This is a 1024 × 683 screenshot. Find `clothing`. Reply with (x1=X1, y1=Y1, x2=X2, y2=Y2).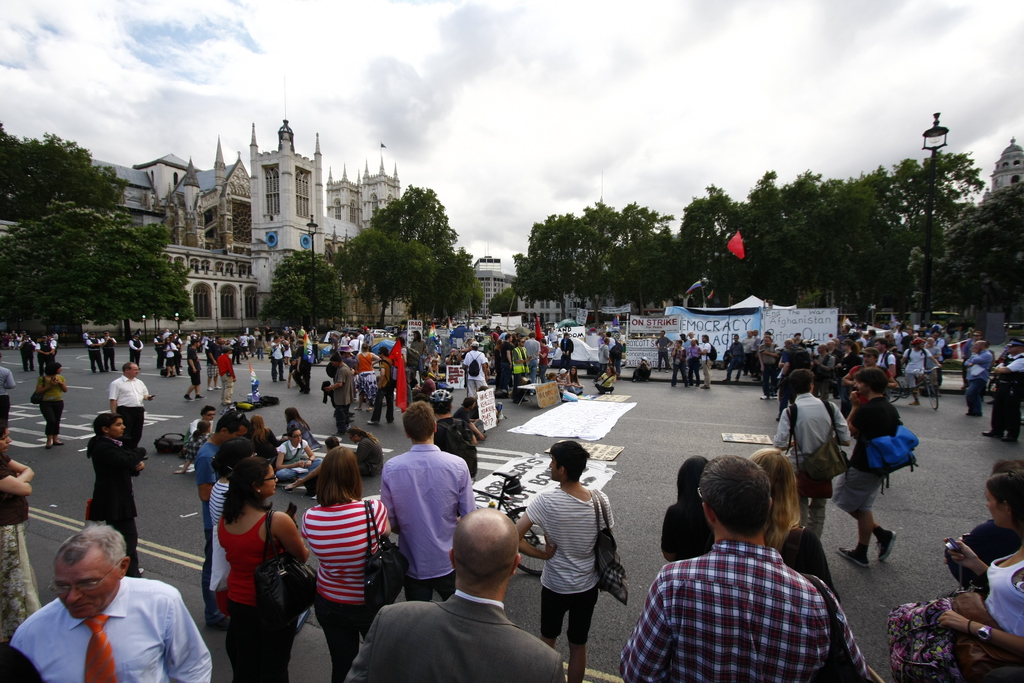
(x1=0, y1=450, x2=43, y2=645).
